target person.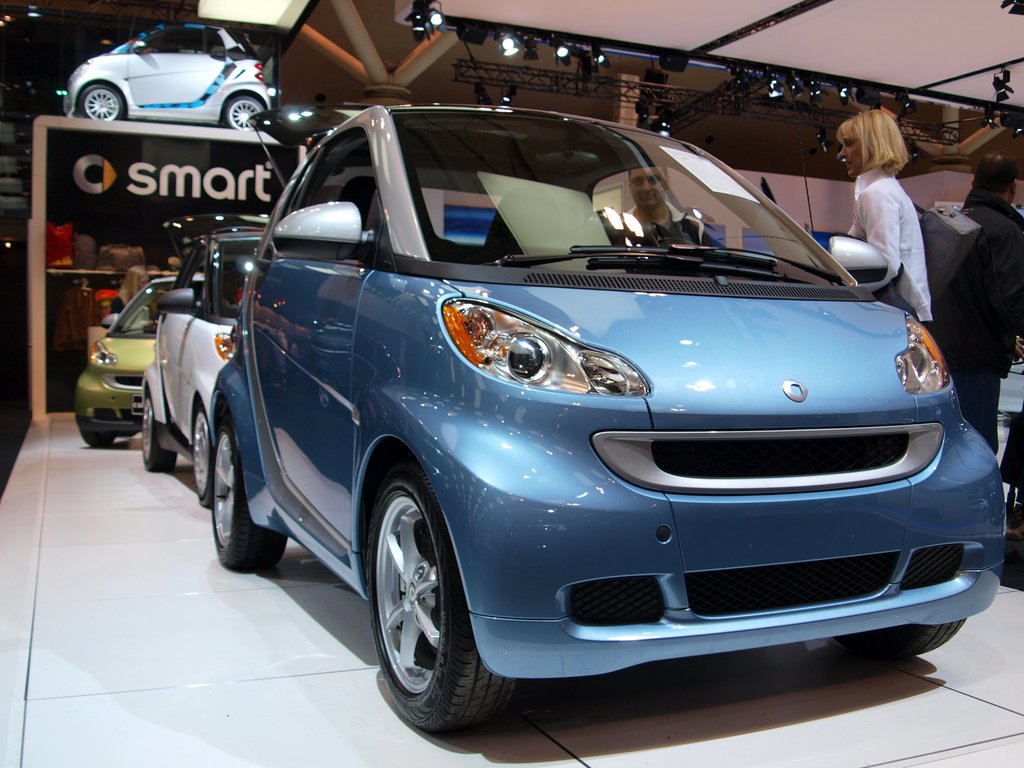
Target region: BBox(832, 95, 950, 340).
